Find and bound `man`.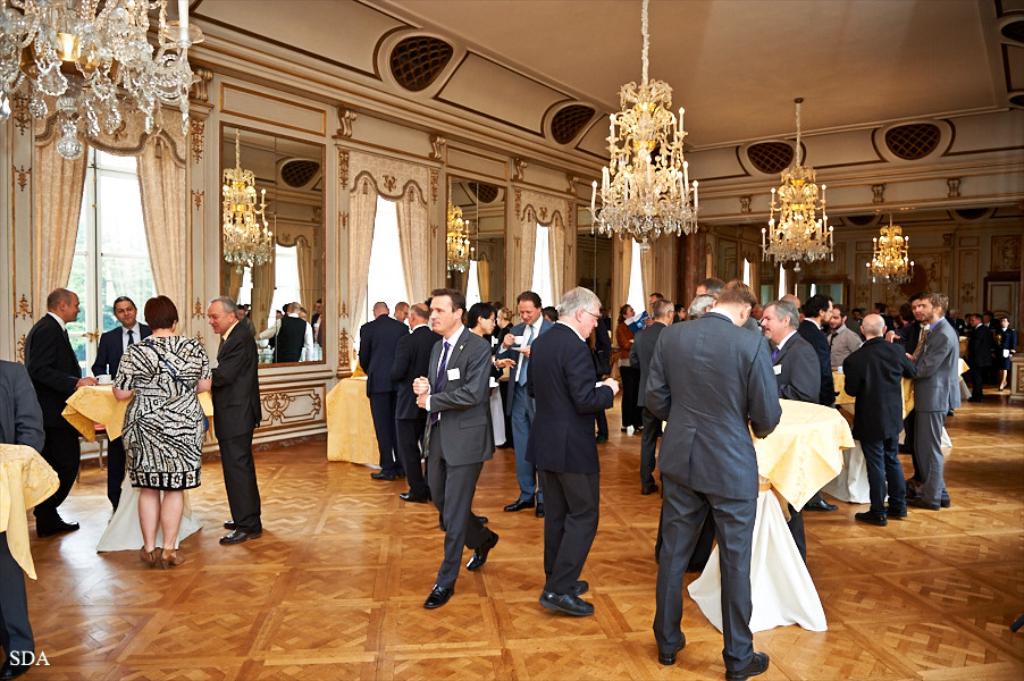
Bound: (0, 359, 44, 680).
